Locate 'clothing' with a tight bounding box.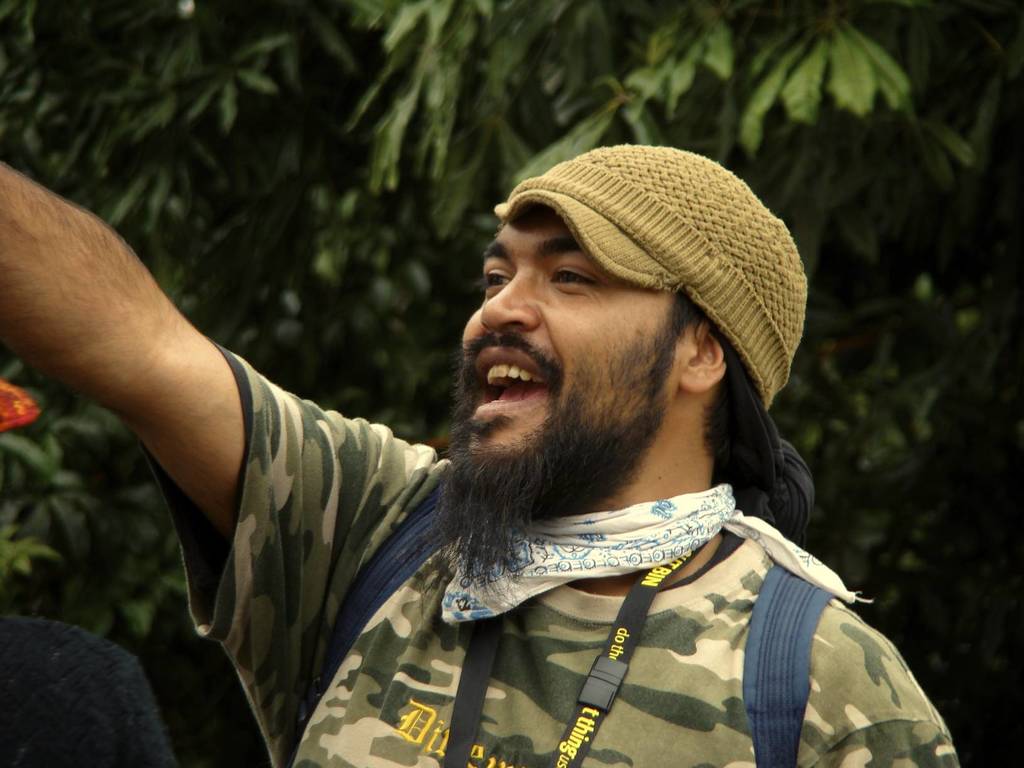
pyautogui.locateOnScreen(134, 440, 964, 766).
